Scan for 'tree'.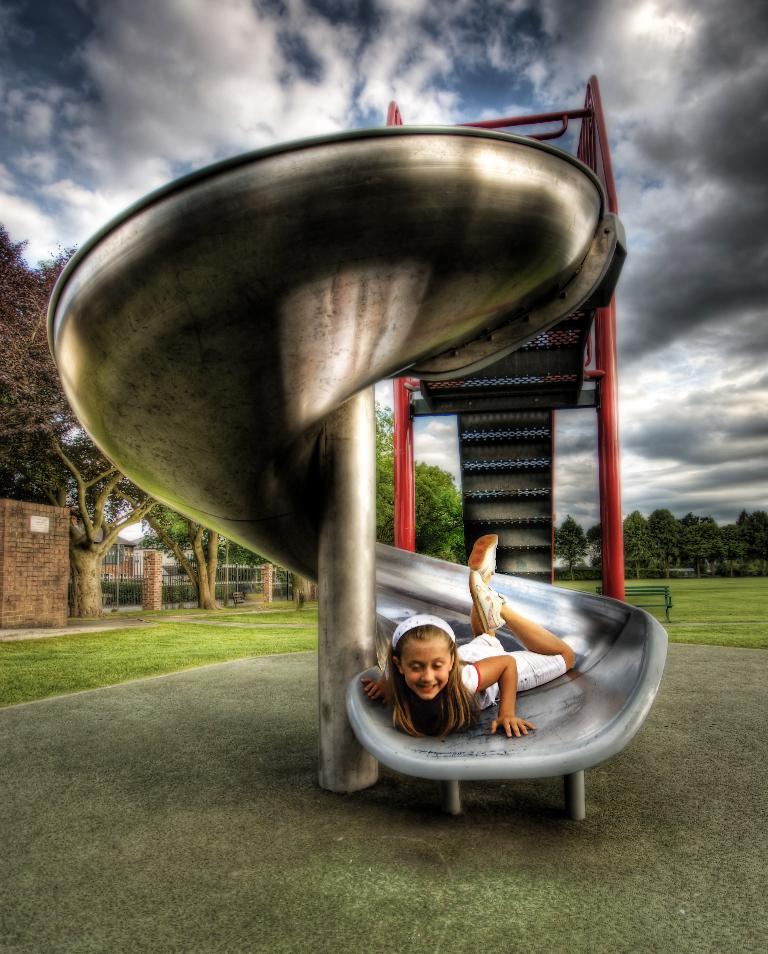
Scan result: <bbox>547, 519, 594, 570</bbox>.
